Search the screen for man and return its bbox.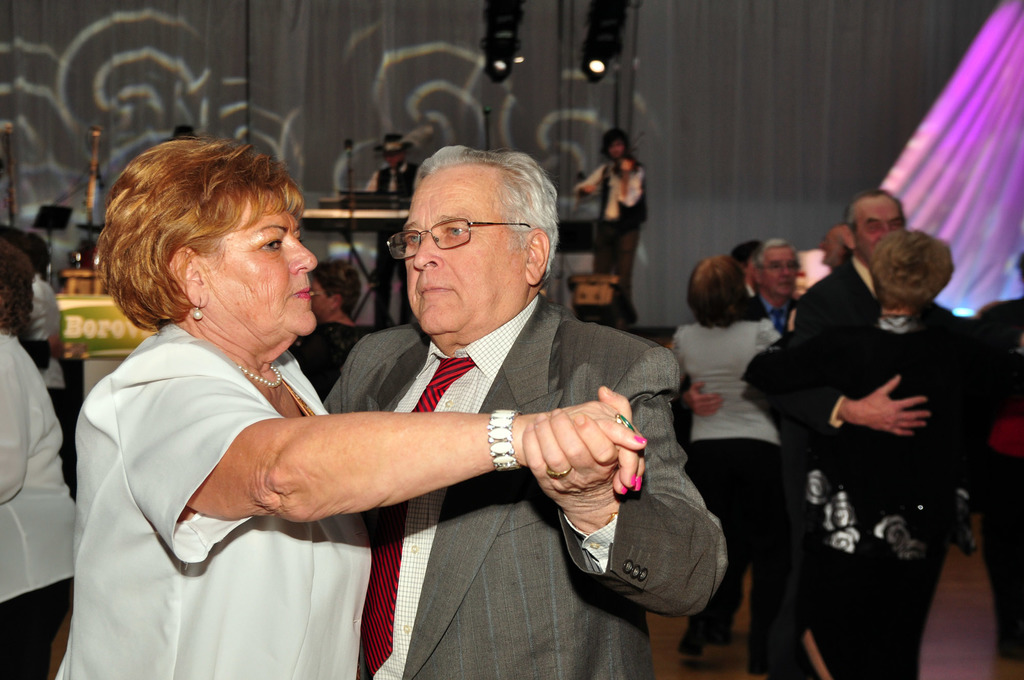
Found: {"x1": 321, "y1": 145, "x2": 731, "y2": 679}.
